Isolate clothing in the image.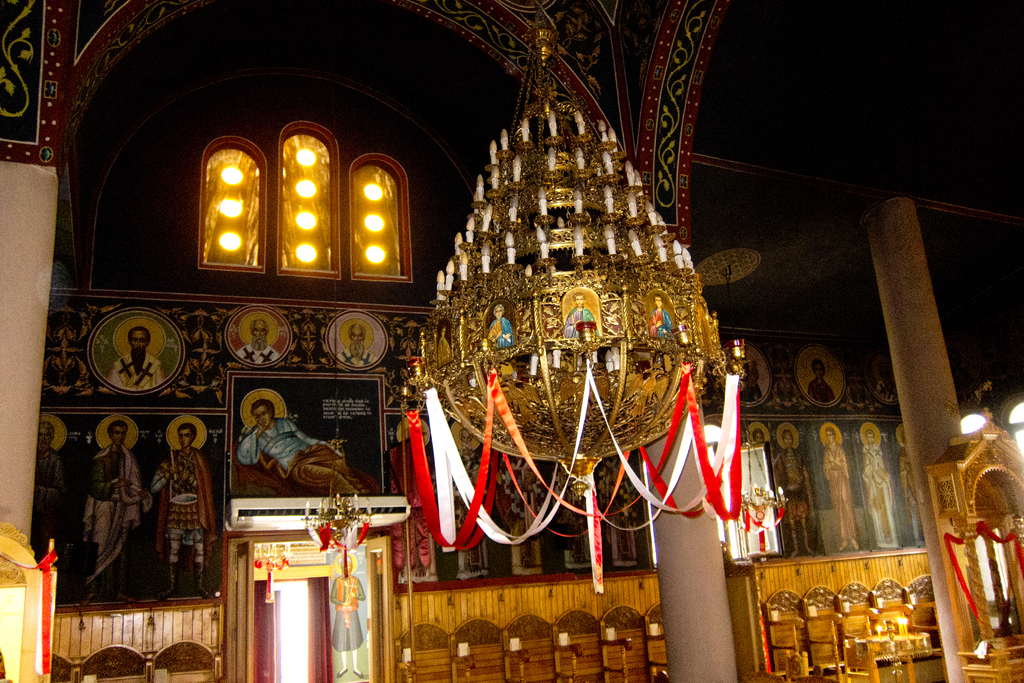
Isolated region: (x1=235, y1=342, x2=278, y2=363).
